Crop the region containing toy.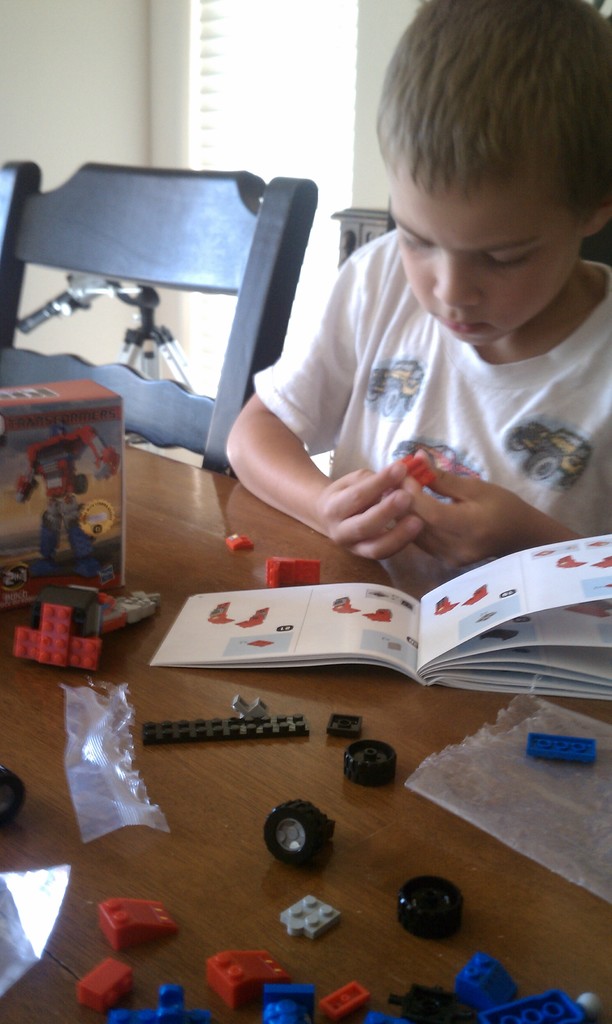
Crop region: bbox(205, 952, 289, 1007).
